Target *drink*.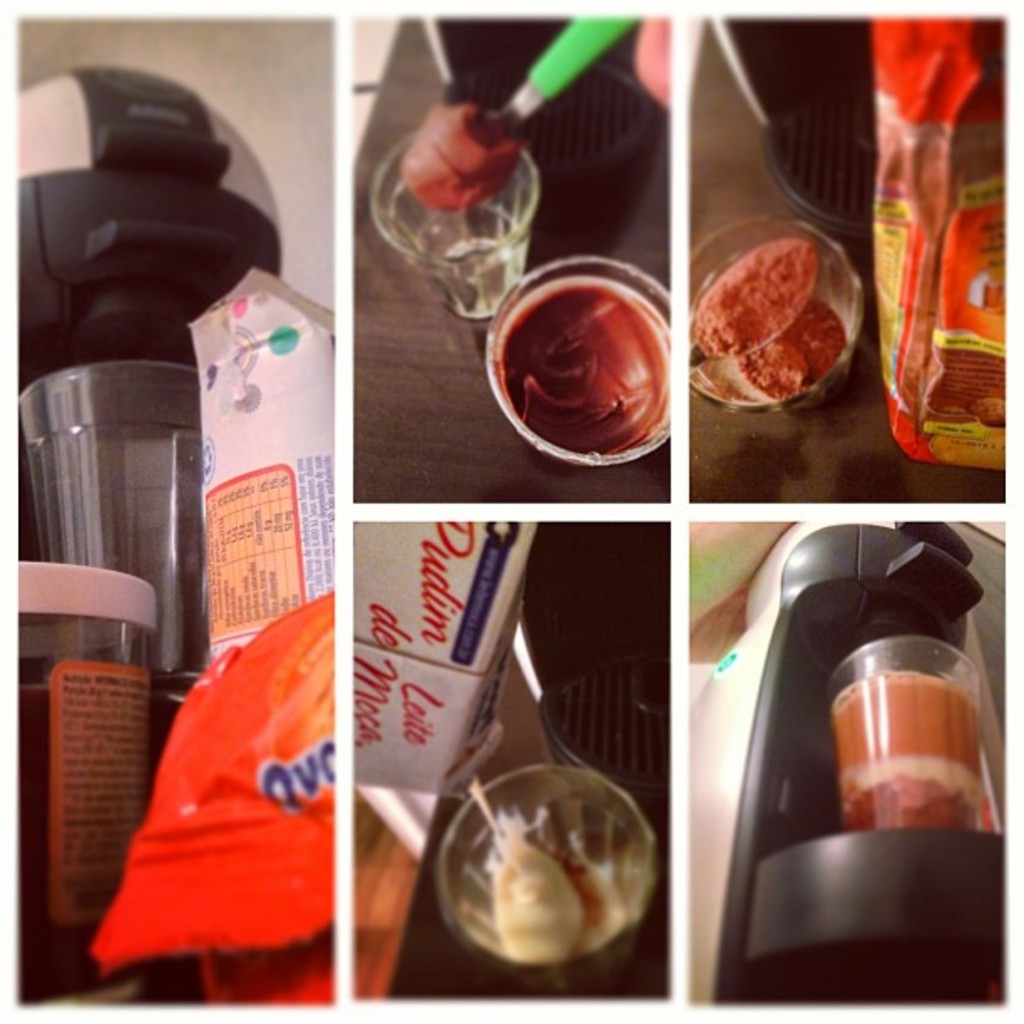
Target region: crop(832, 668, 975, 823).
